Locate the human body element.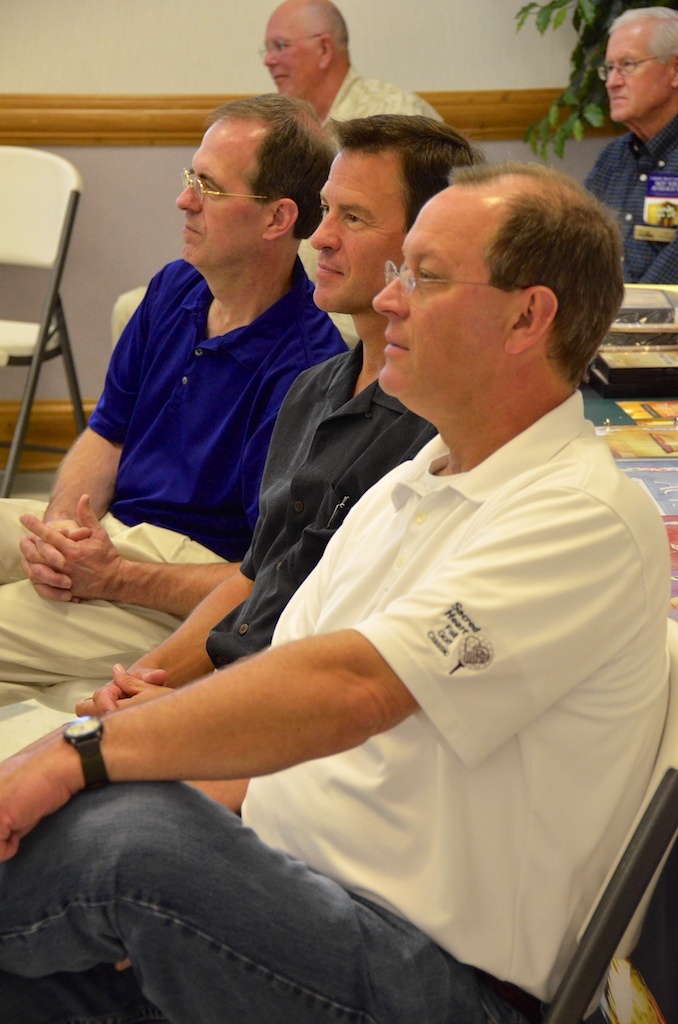
Element bbox: 565:13:677:227.
